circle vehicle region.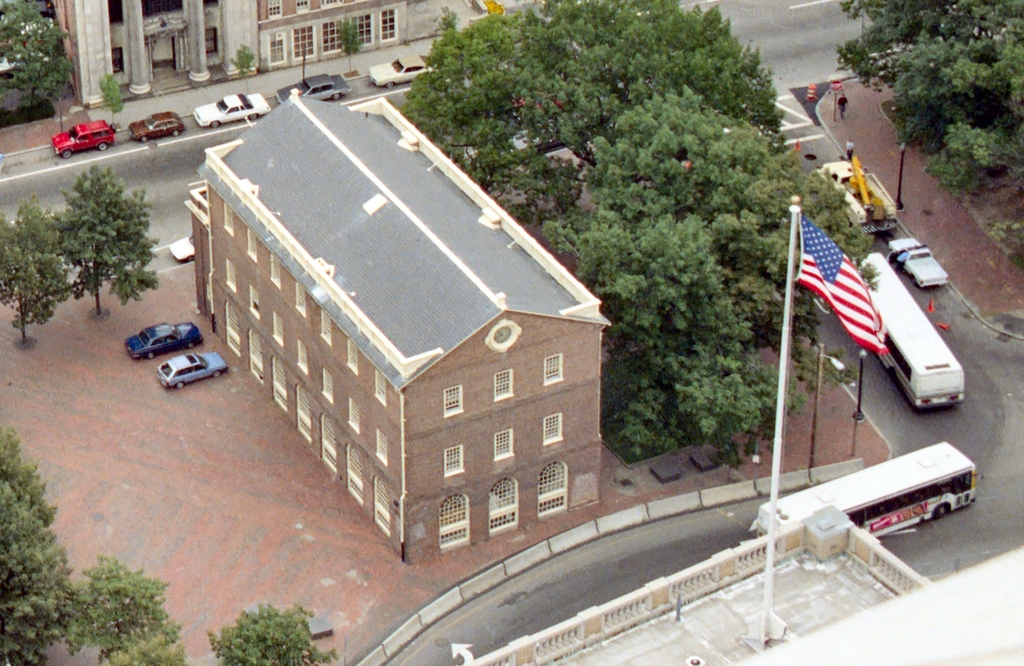
Region: bbox=(819, 154, 899, 233).
